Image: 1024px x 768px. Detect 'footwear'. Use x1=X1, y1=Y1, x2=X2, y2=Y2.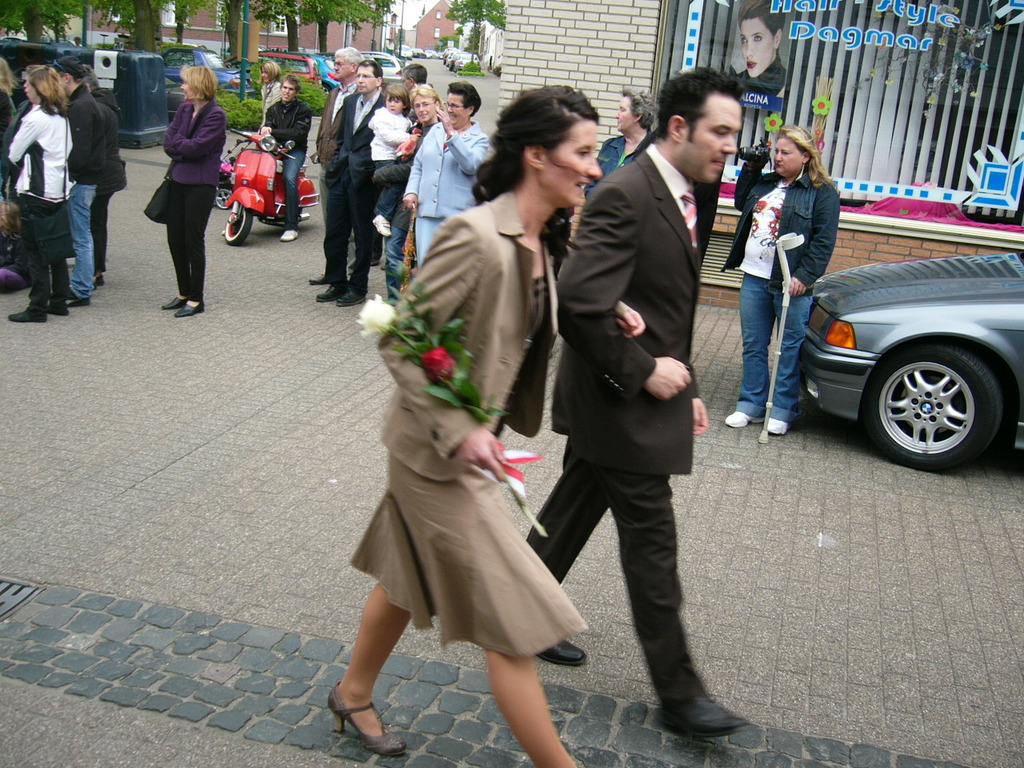
x1=318, y1=274, x2=350, y2=308.
